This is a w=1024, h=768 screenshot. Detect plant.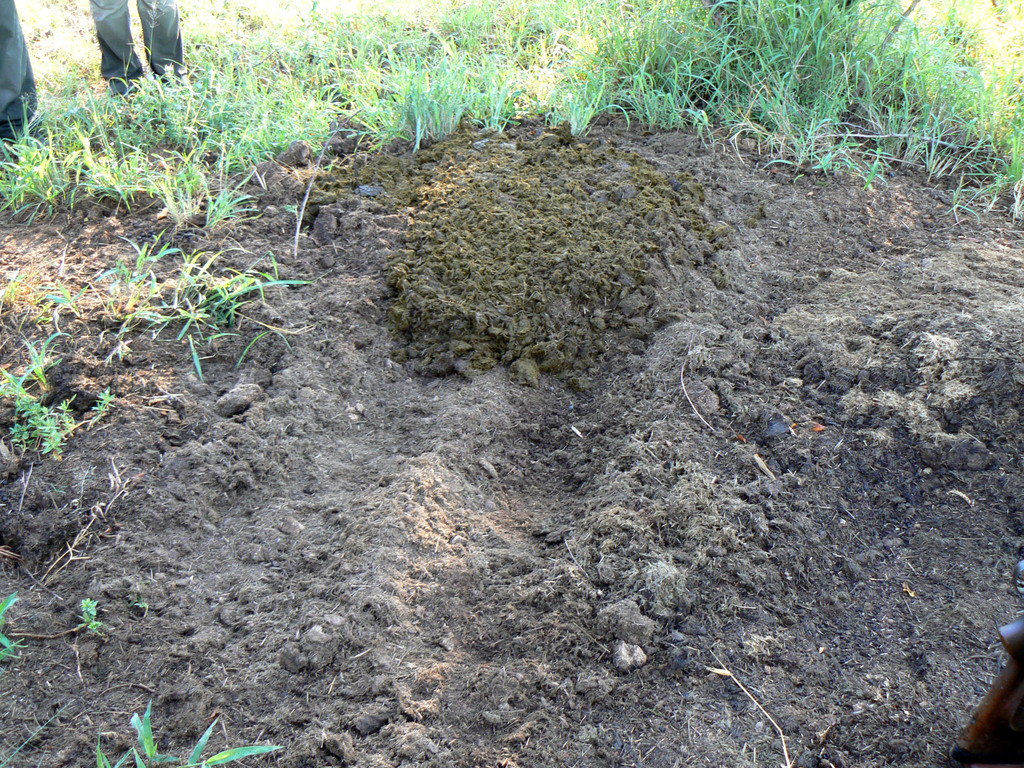
detection(0, 327, 100, 456).
